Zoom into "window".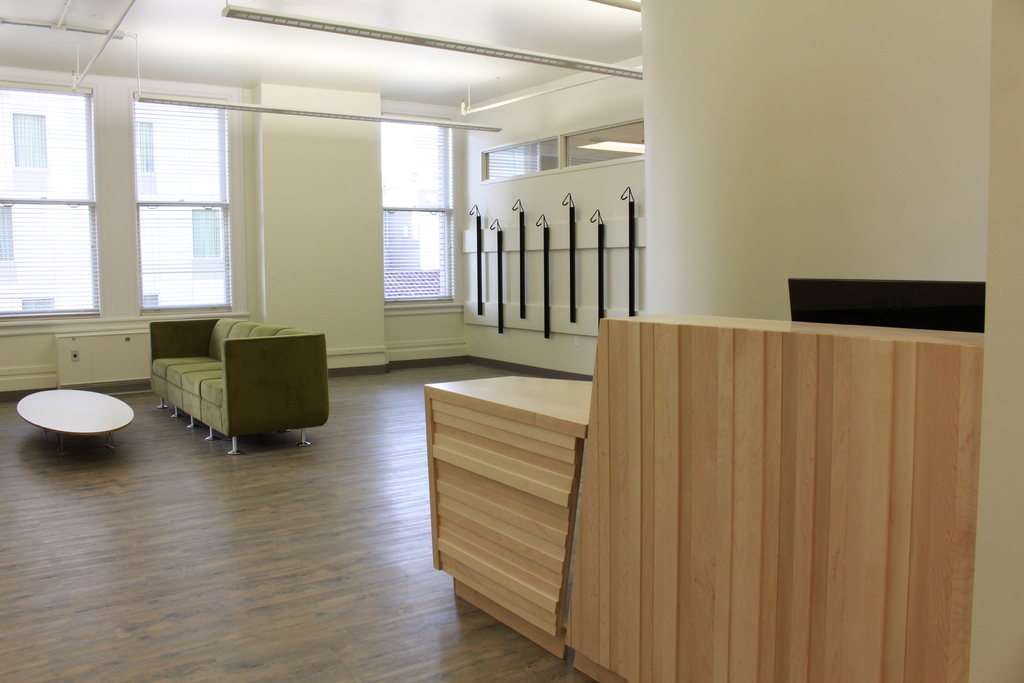
Zoom target: 380, 110, 451, 304.
